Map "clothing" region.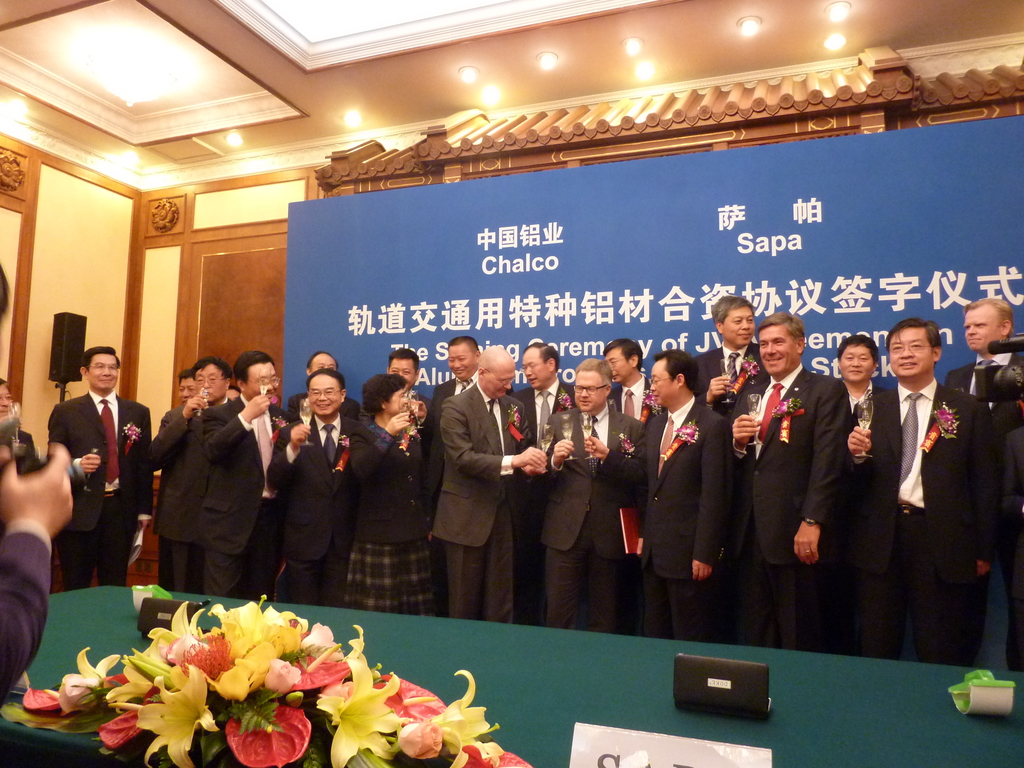
Mapped to l=730, t=362, r=860, b=648.
